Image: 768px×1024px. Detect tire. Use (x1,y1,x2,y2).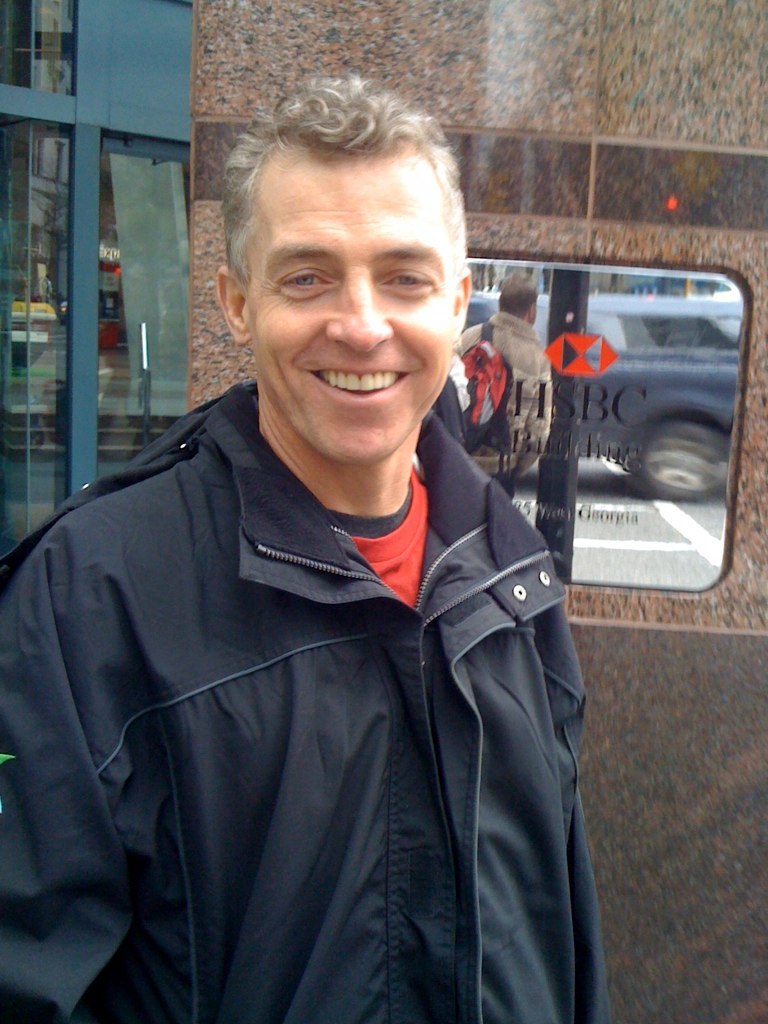
(630,416,722,499).
